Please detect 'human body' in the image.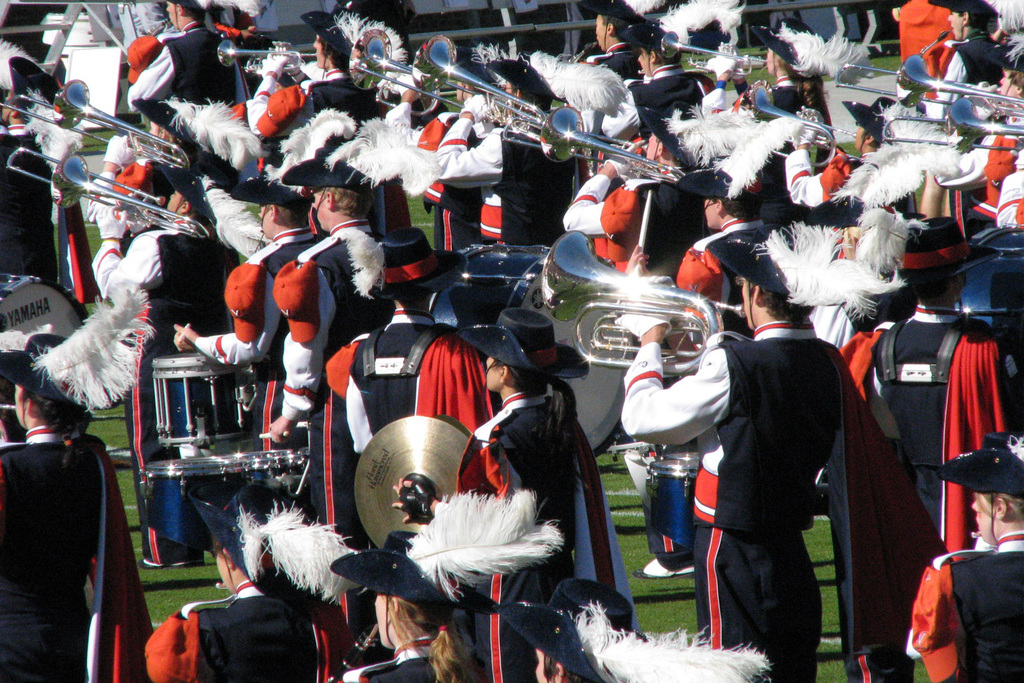
(left=392, top=306, right=636, bottom=632).
